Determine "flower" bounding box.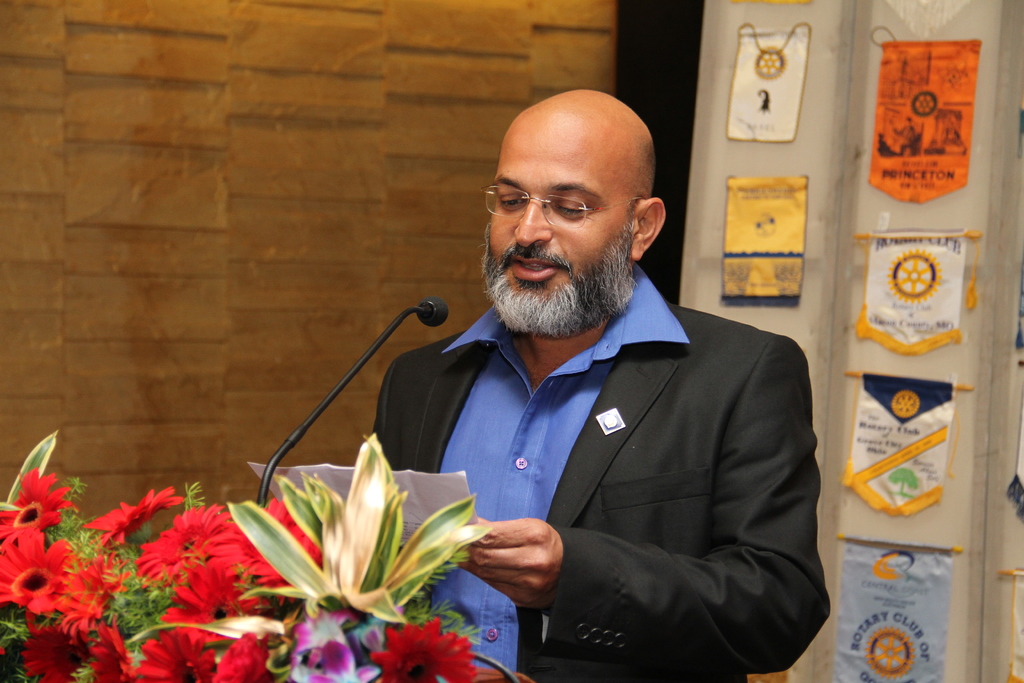
Determined: <region>370, 614, 513, 682</region>.
